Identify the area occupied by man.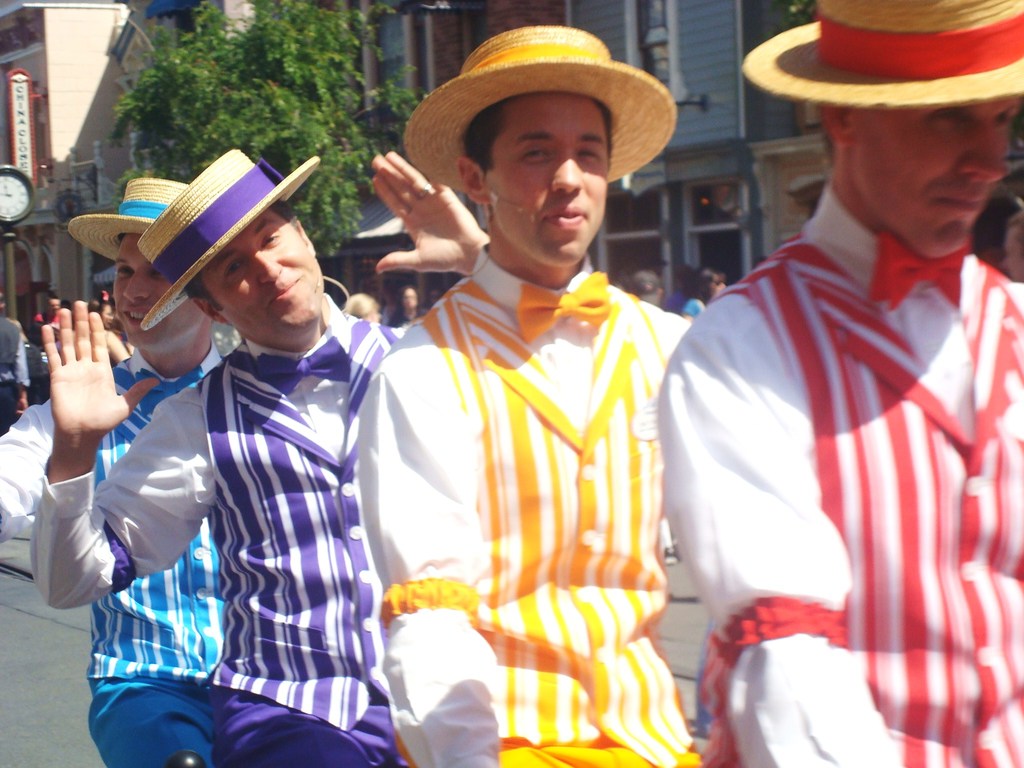
Area: 353 22 694 767.
